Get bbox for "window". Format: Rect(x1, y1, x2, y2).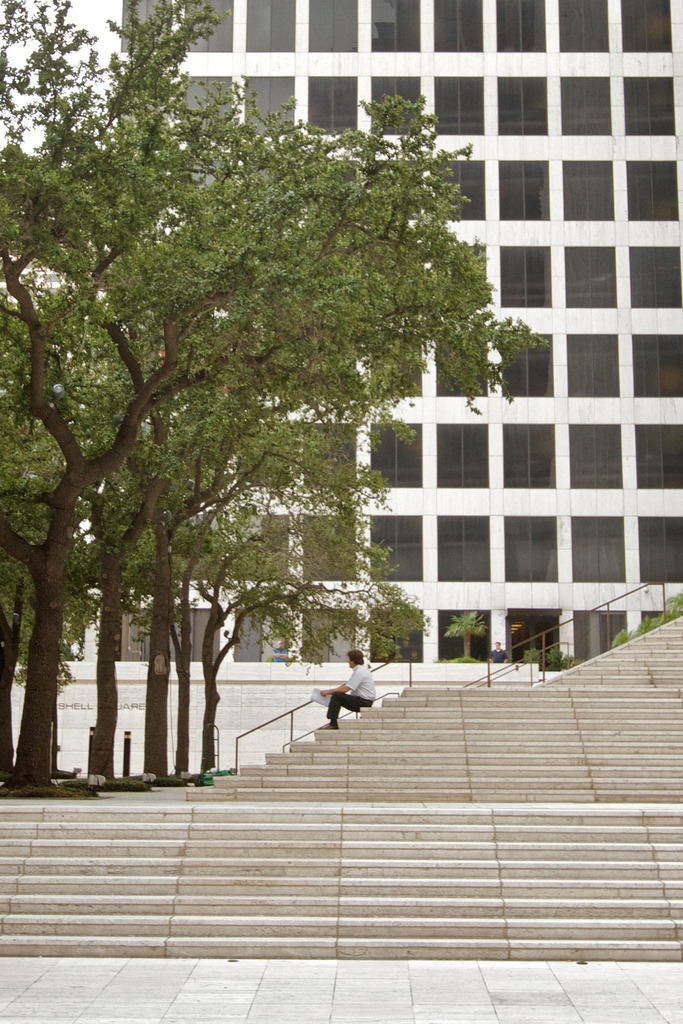
Rect(241, 69, 299, 141).
